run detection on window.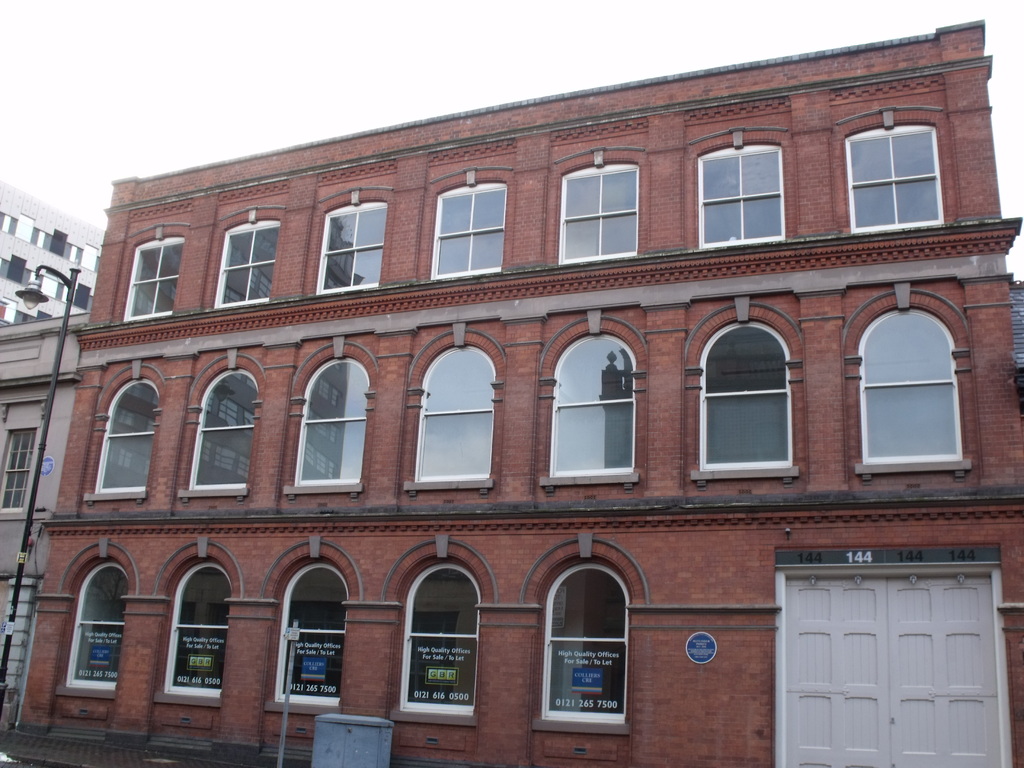
Result: 687, 289, 801, 487.
